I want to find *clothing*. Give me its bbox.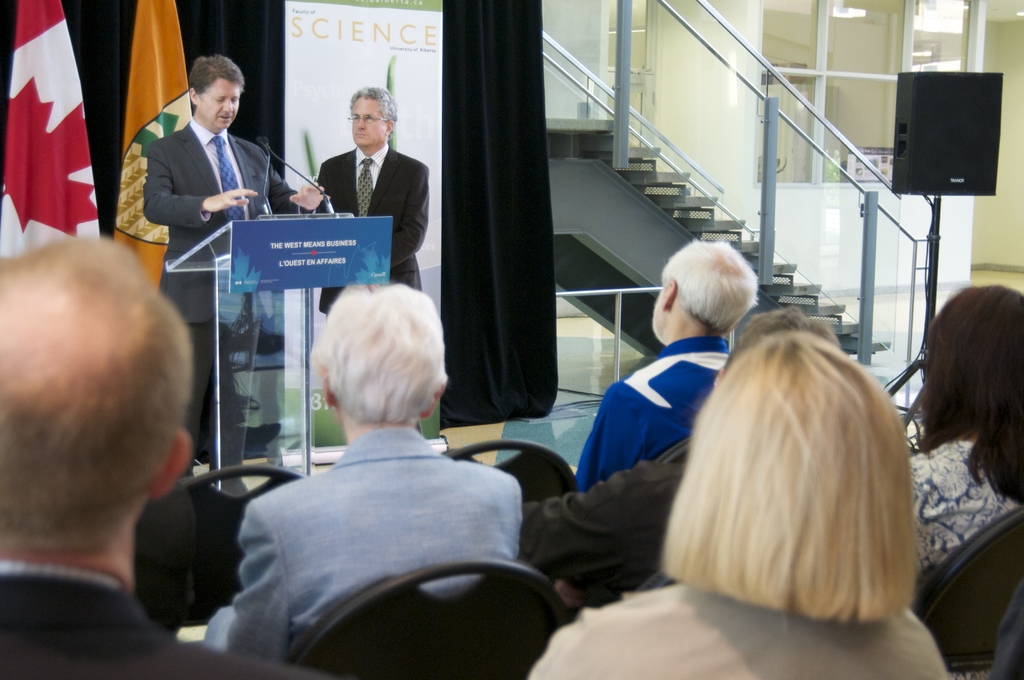
rect(538, 560, 957, 679).
